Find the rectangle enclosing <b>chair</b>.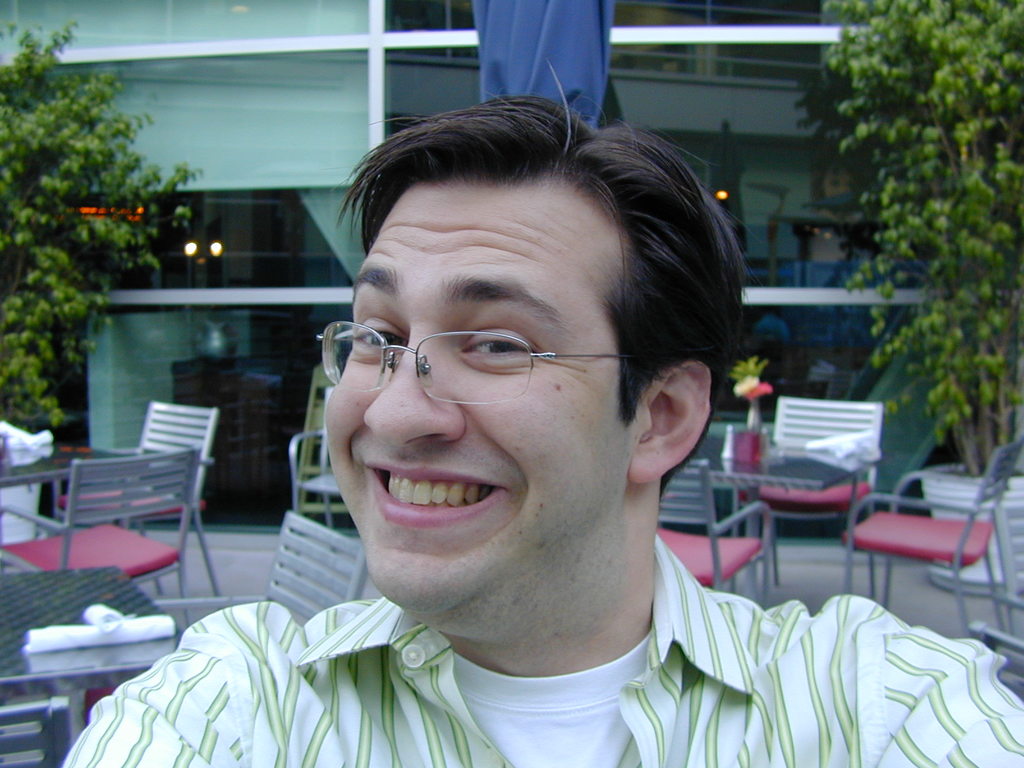
rect(155, 511, 369, 631).
